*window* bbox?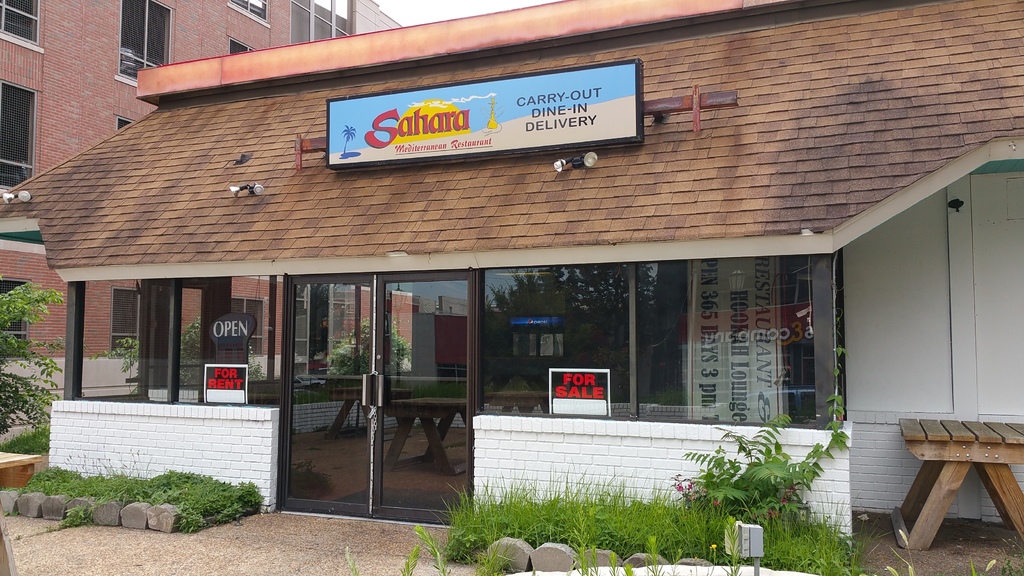
bbox=[114, 0, 174, 90]
